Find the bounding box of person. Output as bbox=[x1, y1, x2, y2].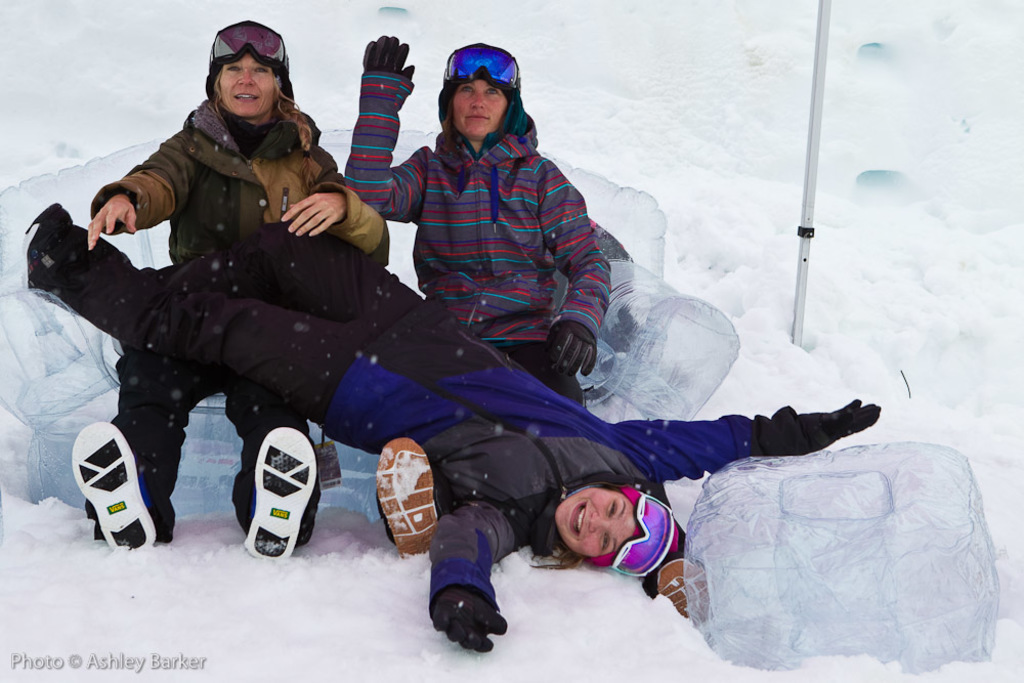
bbox=[346, 39, 613, 418].
